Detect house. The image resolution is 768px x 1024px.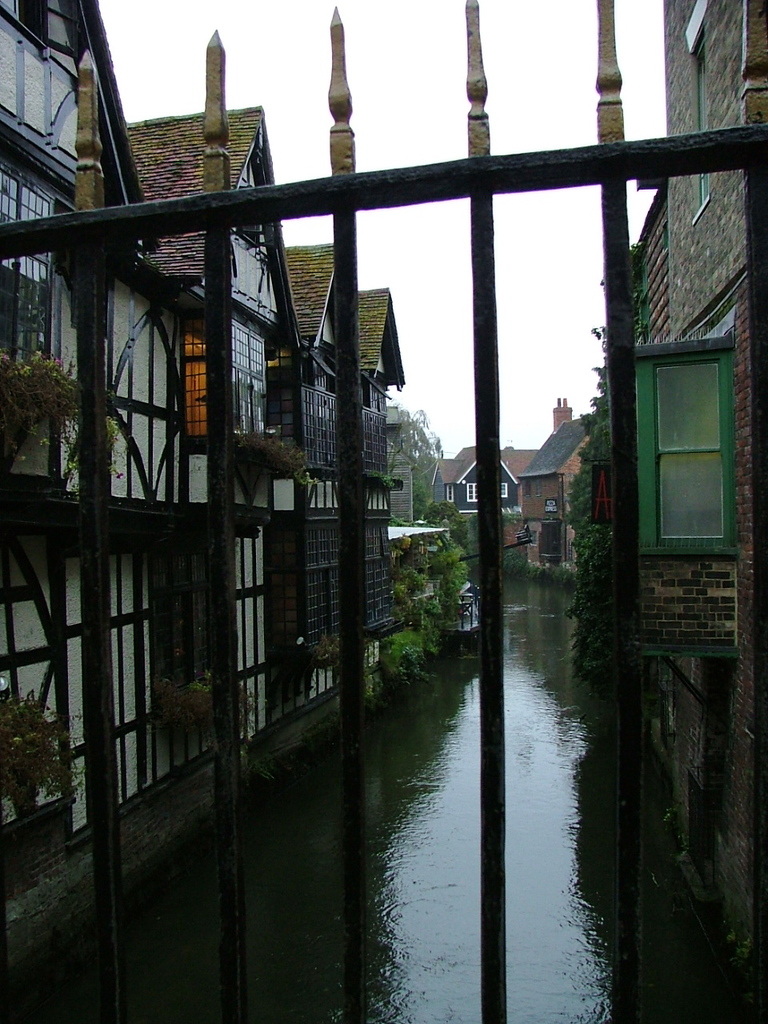
box(114, 104, 299, 818).
